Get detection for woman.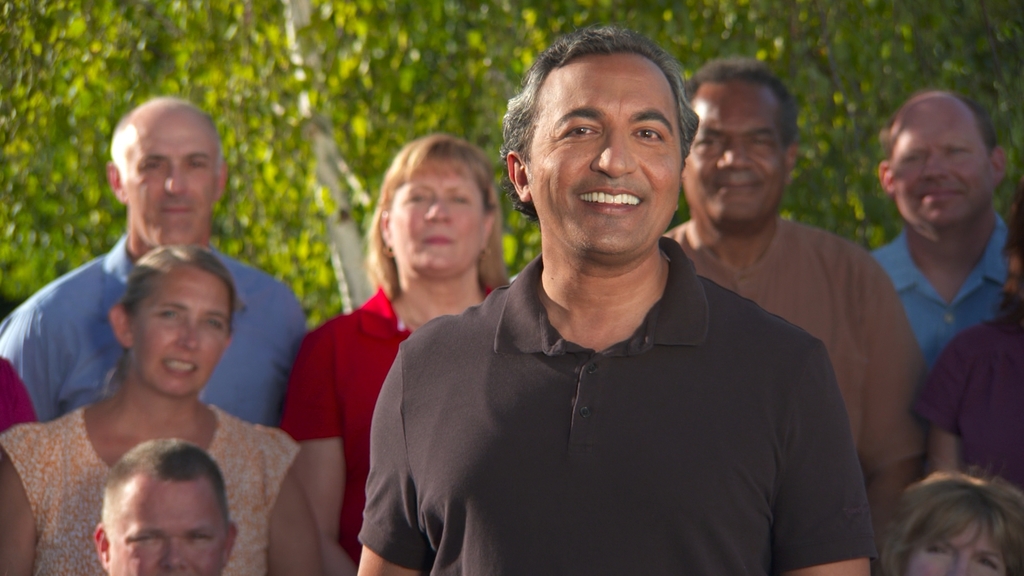
Detection: region(27, 225, 302, 575).
